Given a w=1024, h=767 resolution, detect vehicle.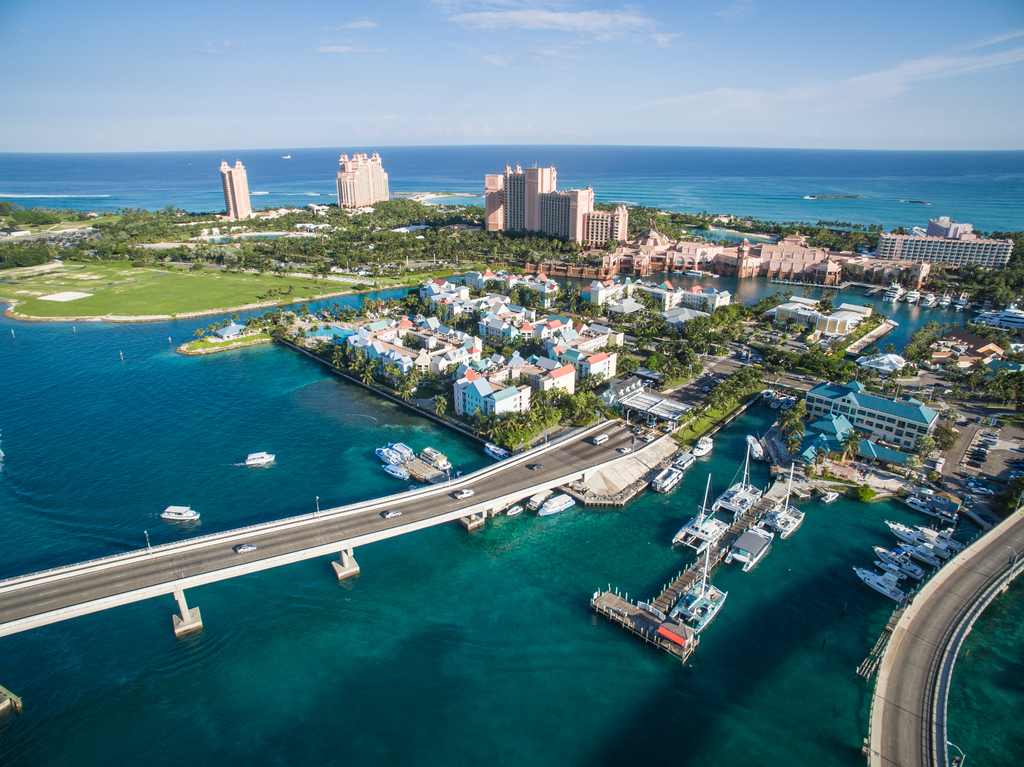
bbox=[758, 461, 806, 540].
